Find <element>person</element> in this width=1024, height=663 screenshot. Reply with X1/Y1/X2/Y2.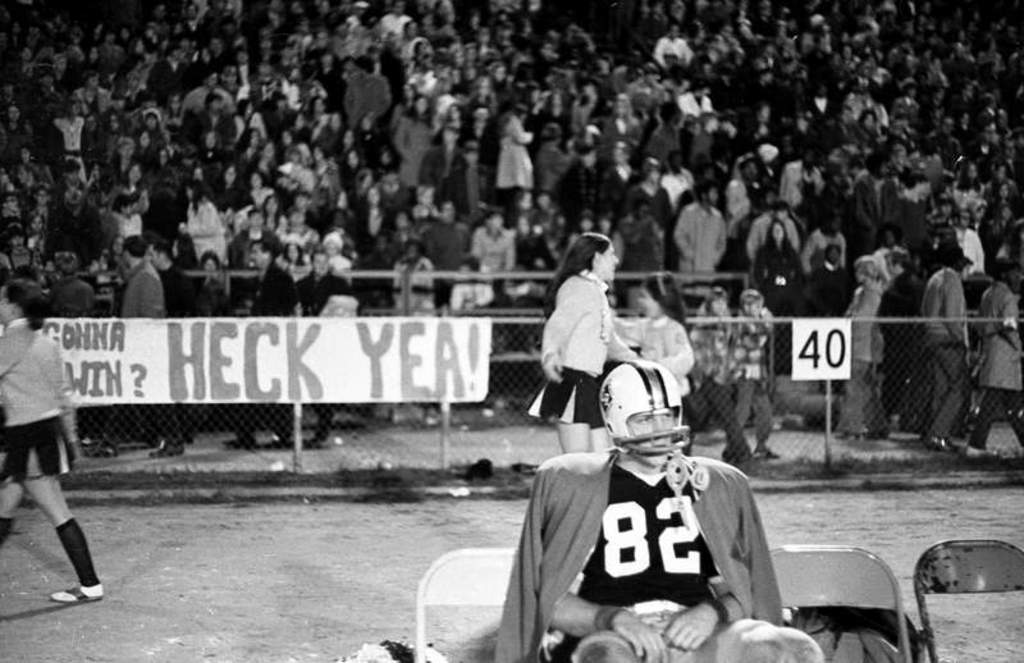
748/220/801/324.
